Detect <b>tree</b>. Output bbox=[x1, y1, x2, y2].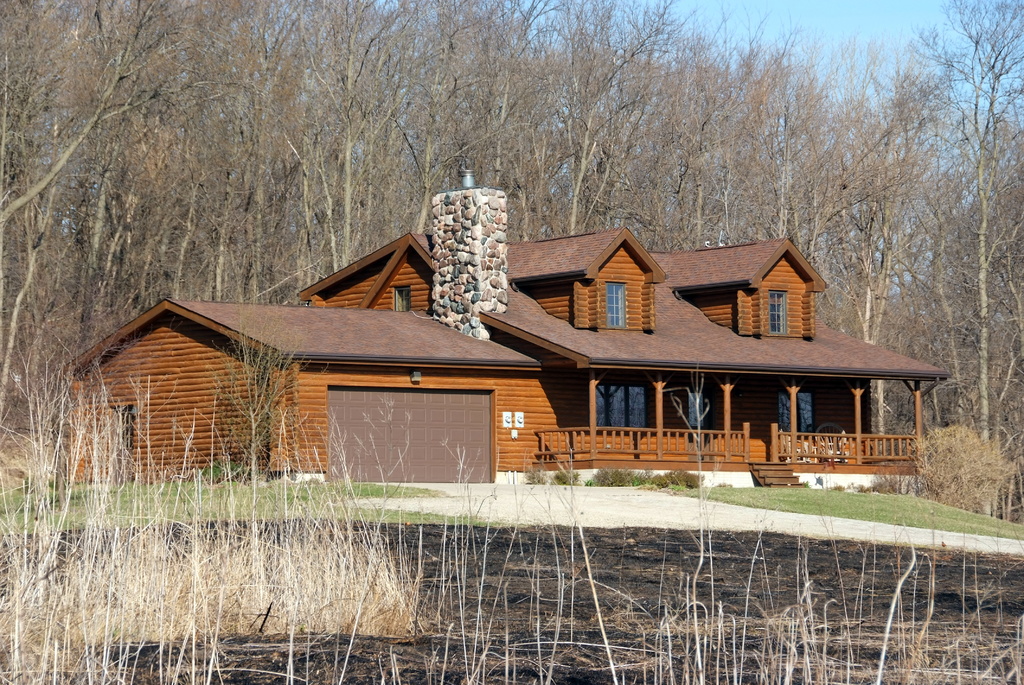
bbox=[284, 0, 403, 266].
